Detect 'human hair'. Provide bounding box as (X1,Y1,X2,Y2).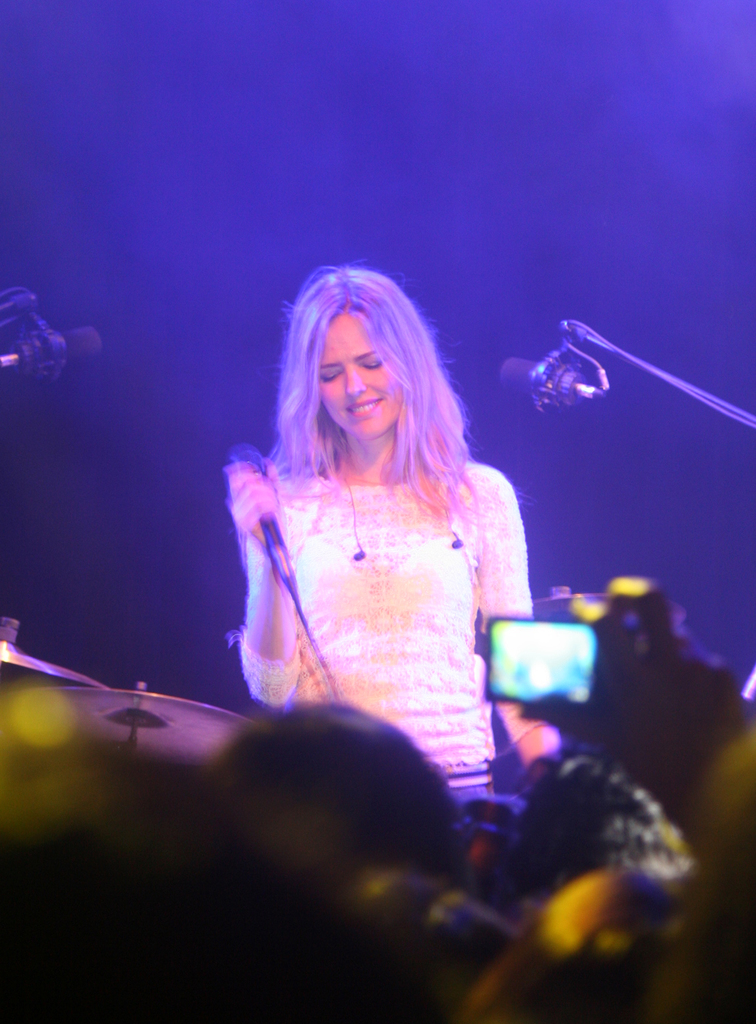
(264,253,476,508).
